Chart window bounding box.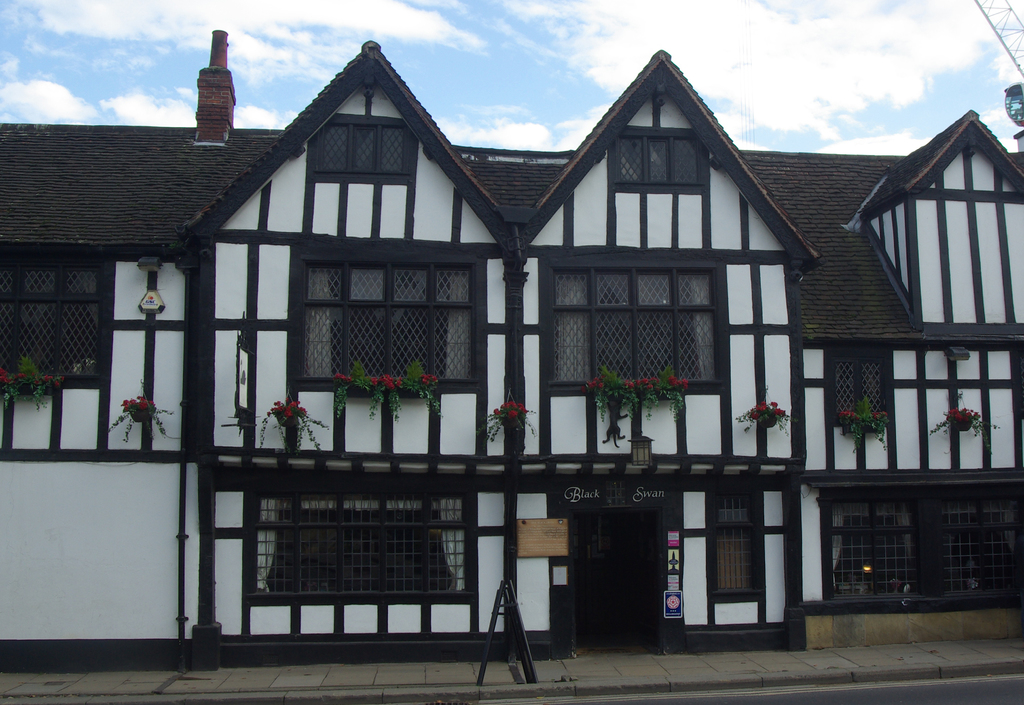
Charted: (316,117,420,182).
